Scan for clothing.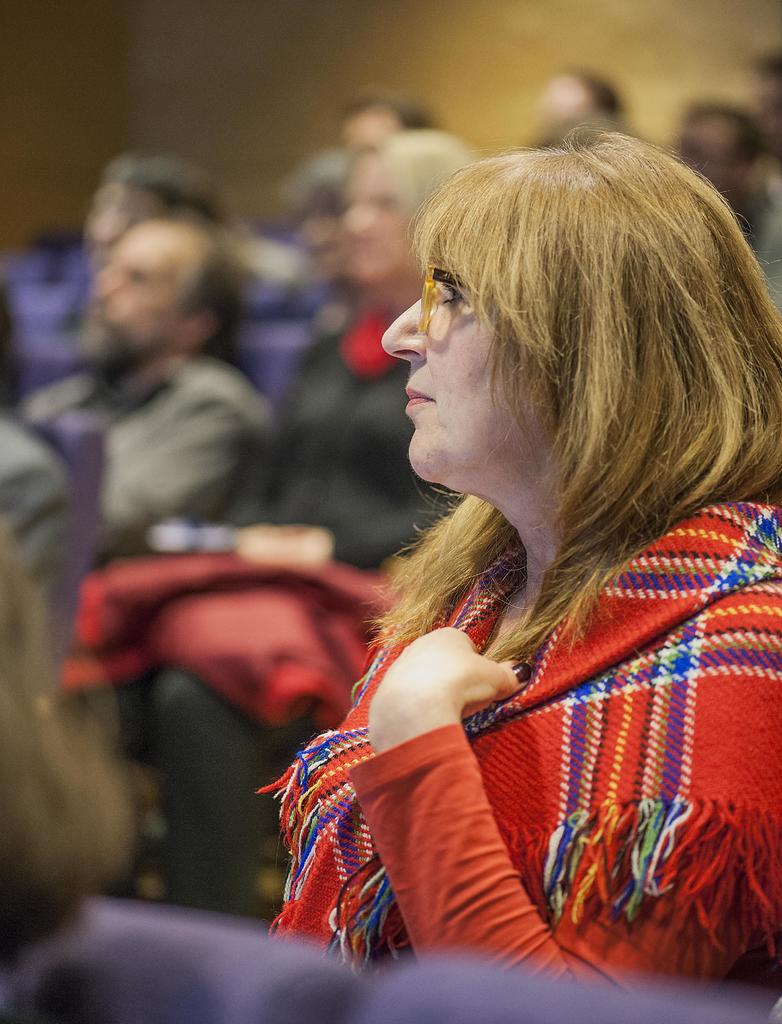
Scan result: (x1=11, y1=350, x2=276, y2=554).
